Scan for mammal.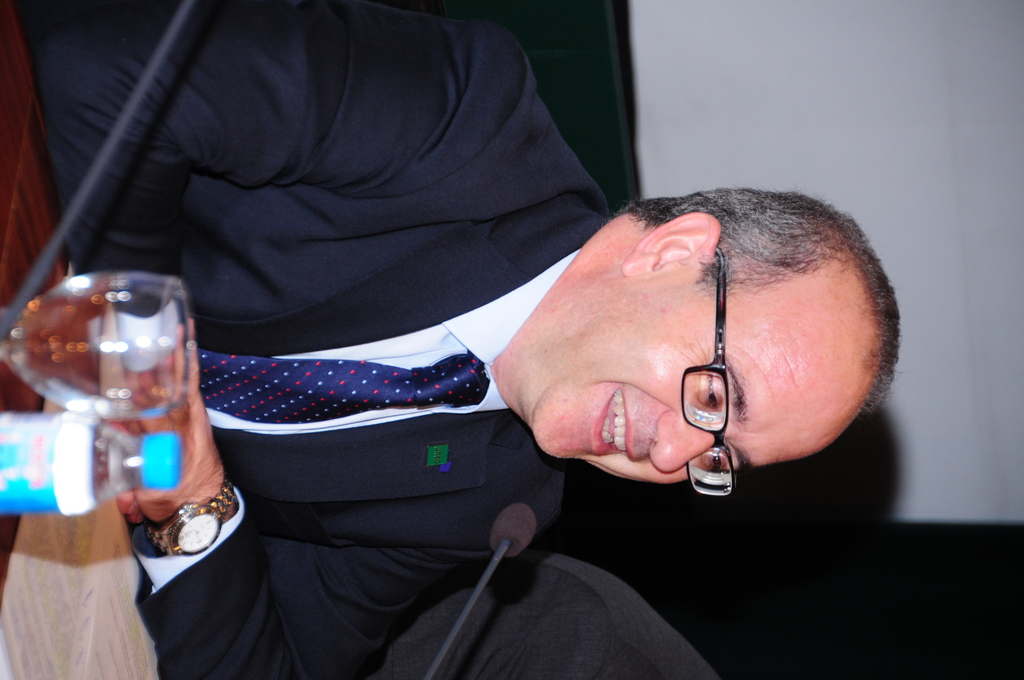
Scan result: x1=20 y1=0 x2=893 y2=679.
